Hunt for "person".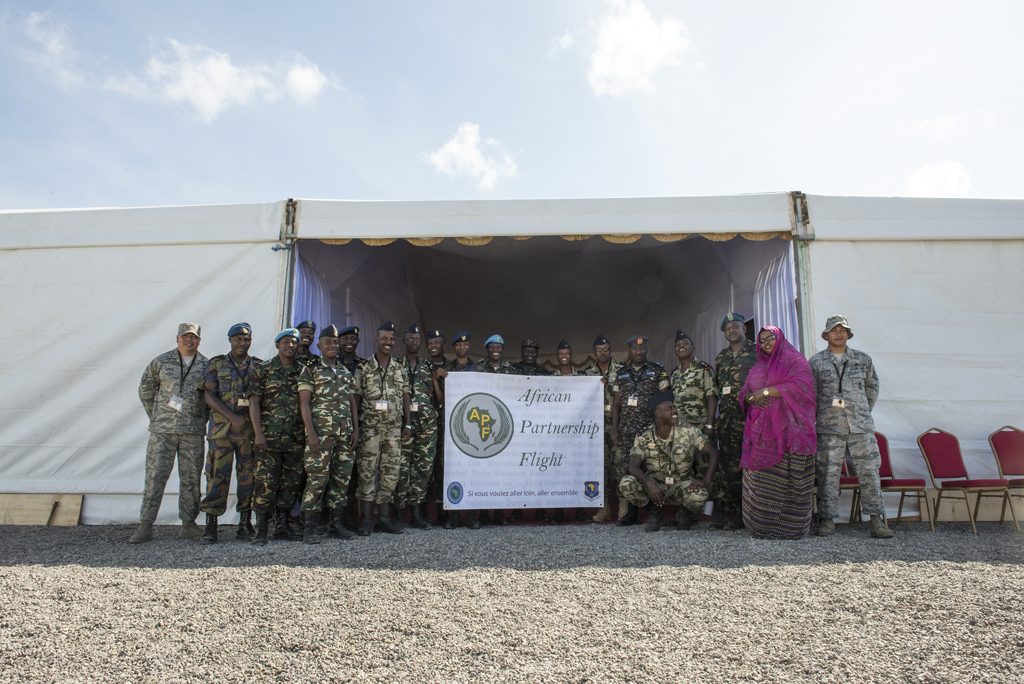
Hunted down at rect(509, 336, 547, 523).
